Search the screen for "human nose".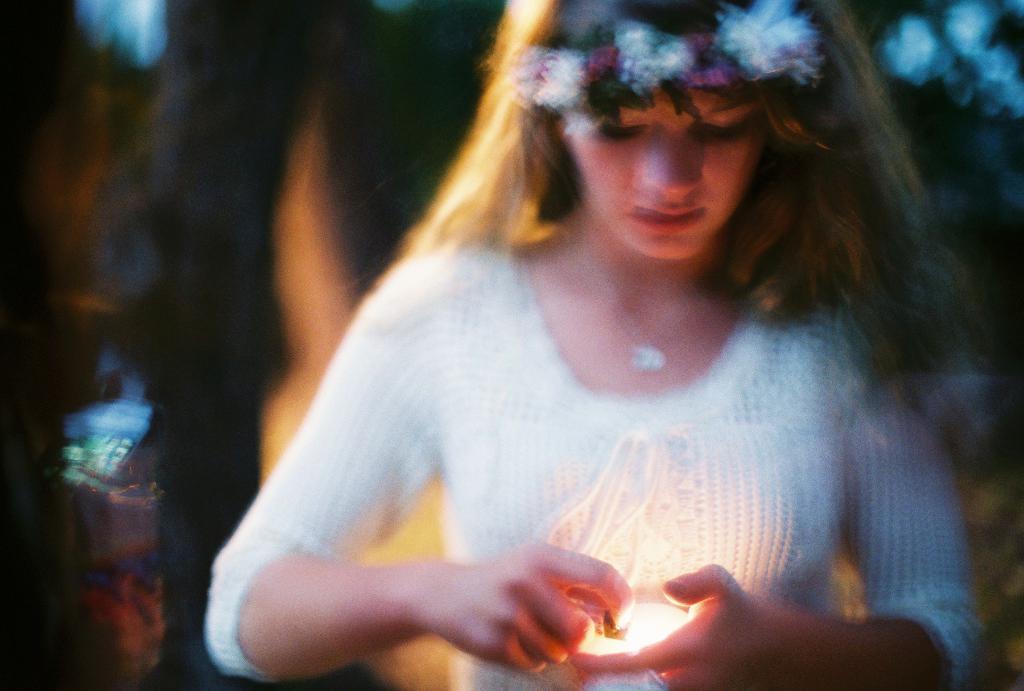
Found at {"left": 635, "top": 127, "right": 698, "bottom": 203}.
